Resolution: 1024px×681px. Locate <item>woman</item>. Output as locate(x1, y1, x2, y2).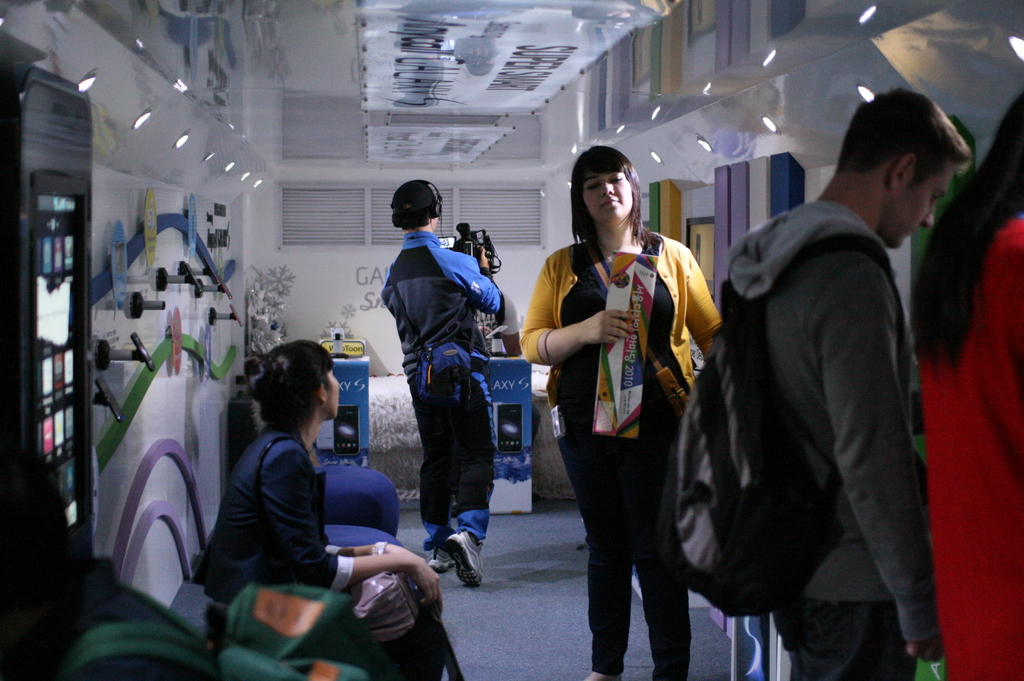
locate(908, 91, 1023, 680).
